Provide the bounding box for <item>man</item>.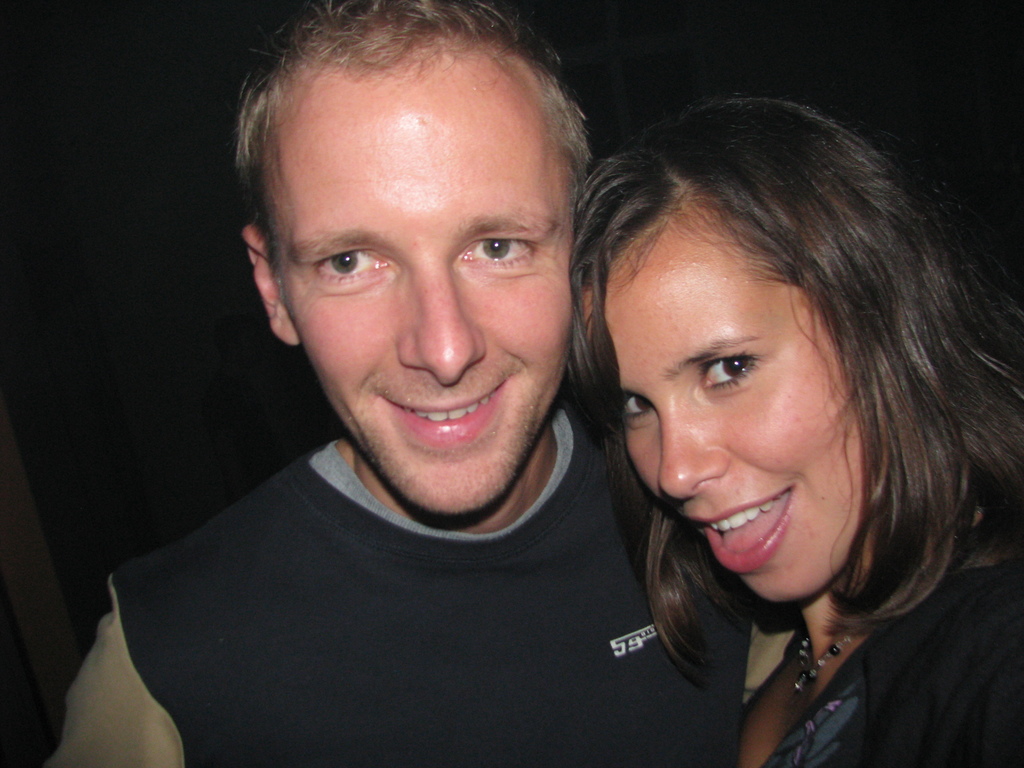
<region>38, 27, 725, 732</region>.
